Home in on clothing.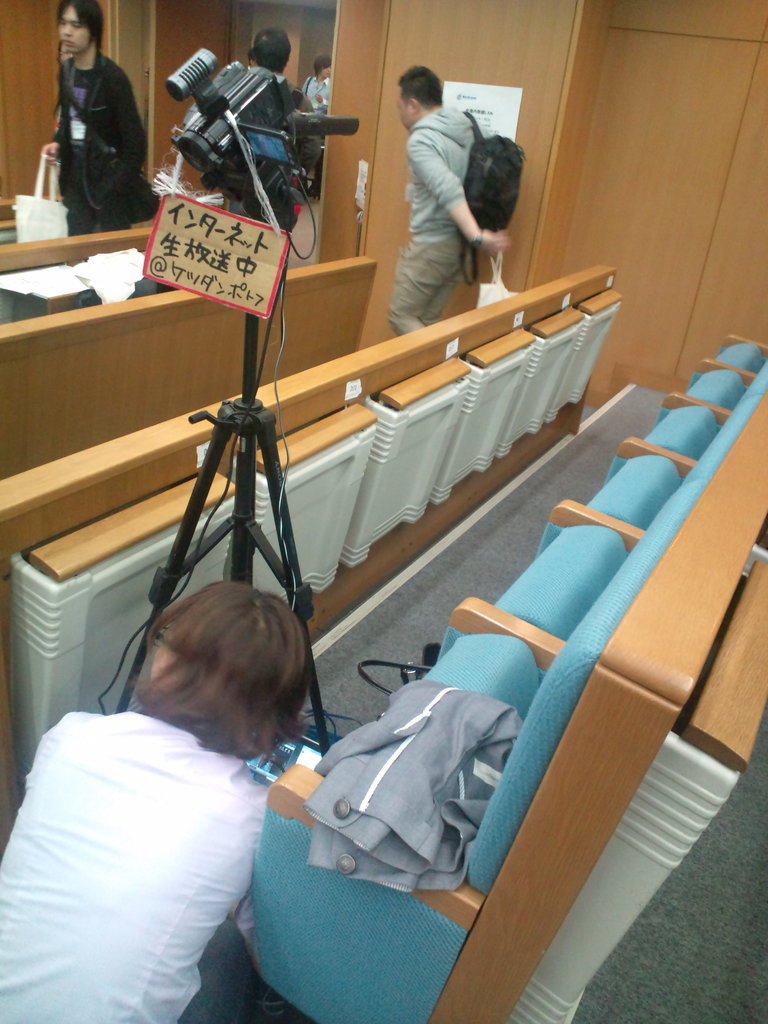
Homed in at bbox=[229, 200, 248, 215].
